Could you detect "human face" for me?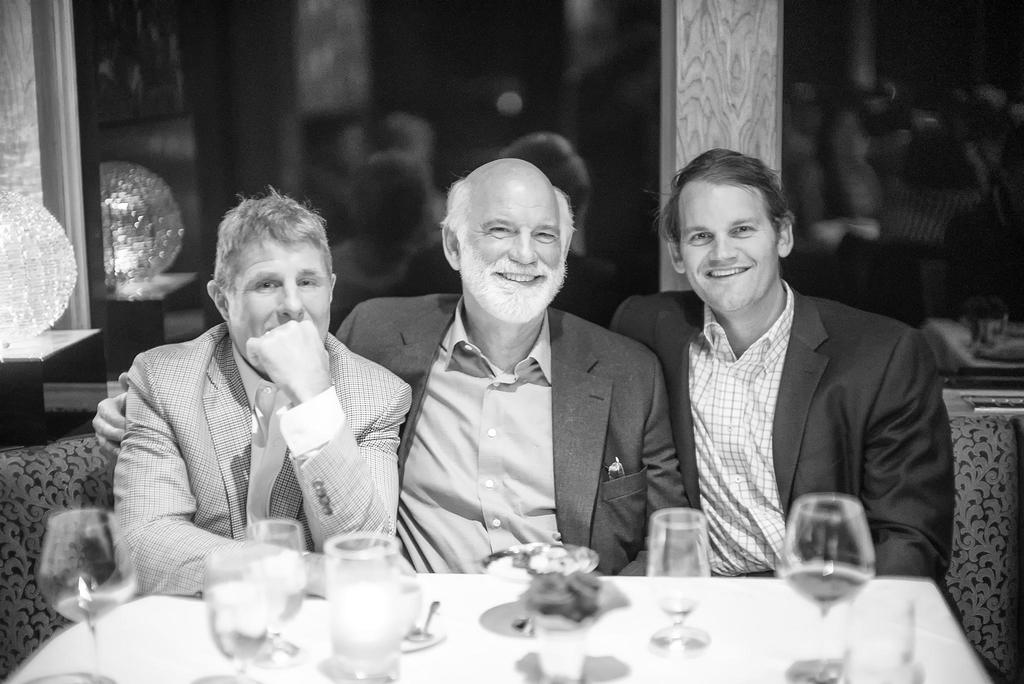
Detection result: BBox(684, 179, 781, 308).
